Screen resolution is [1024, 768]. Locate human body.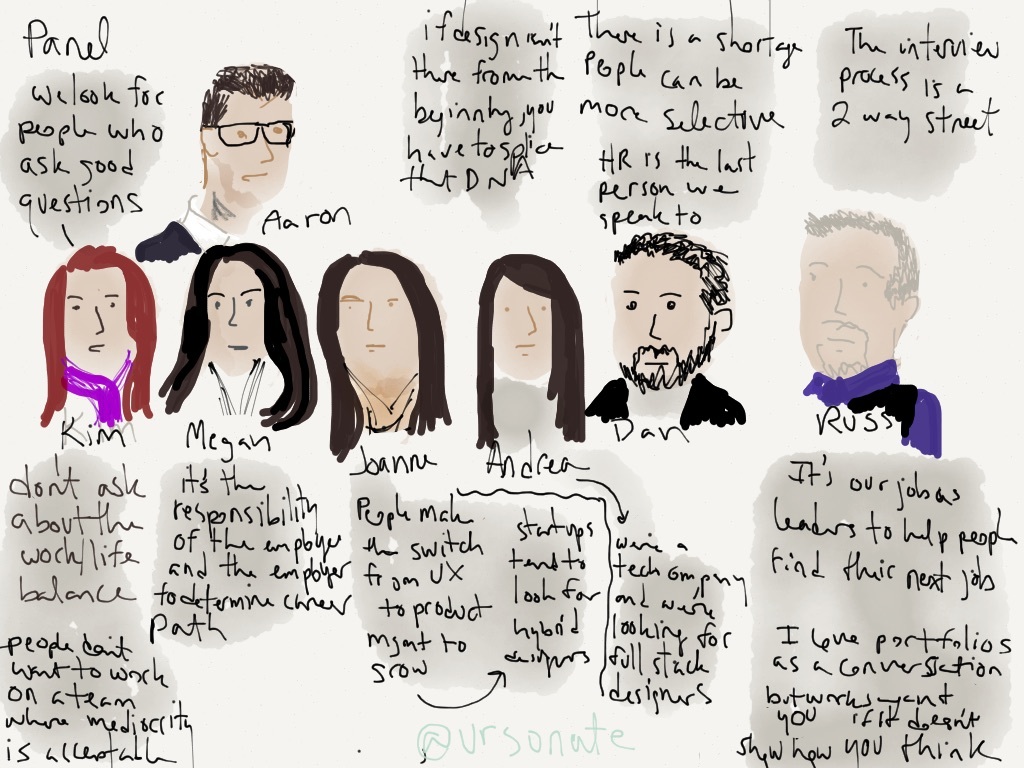
bbox=[321, 403, 453, 437].
